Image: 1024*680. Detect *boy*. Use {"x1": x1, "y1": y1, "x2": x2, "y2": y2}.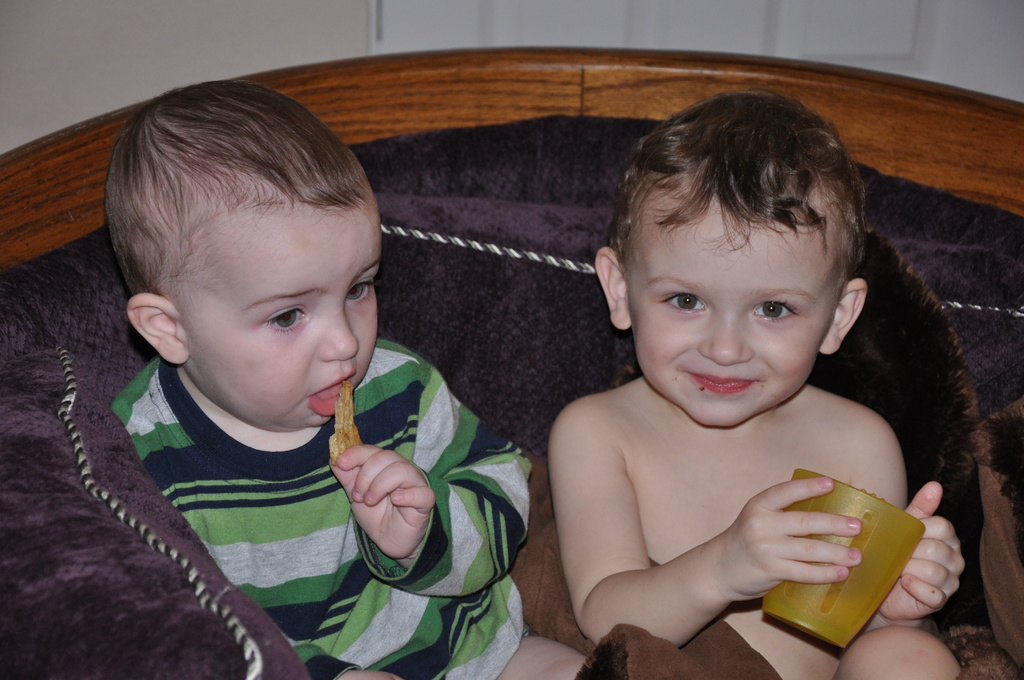
{"x1": 495, "y1": 92, "x2": 966, "y2": 679}.
